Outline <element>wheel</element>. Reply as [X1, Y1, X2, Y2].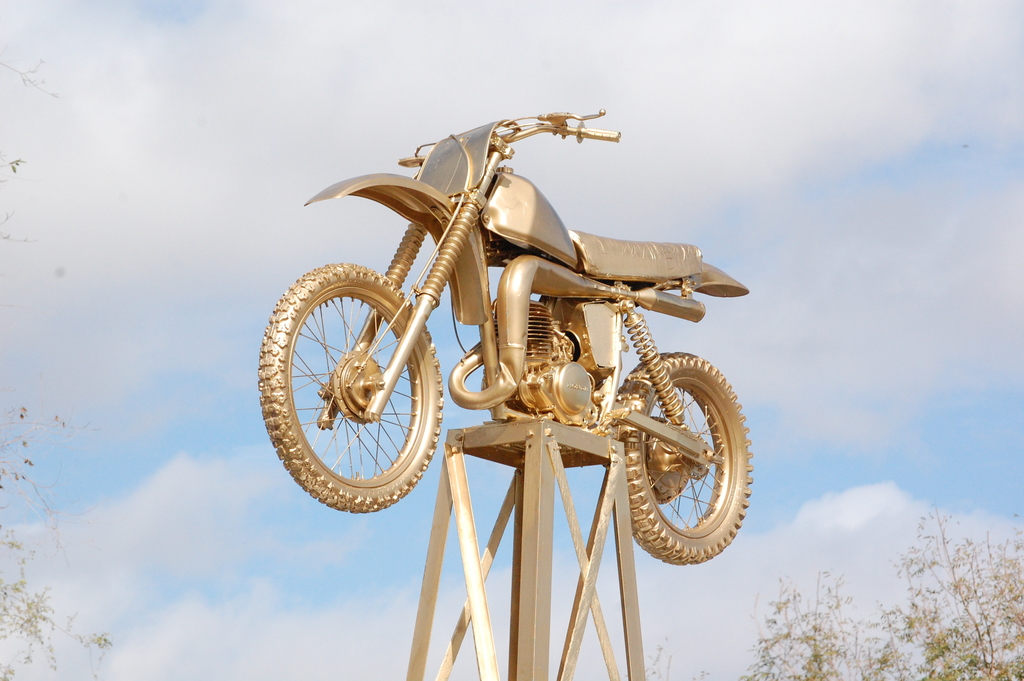
[607, 347, 751, 566].
